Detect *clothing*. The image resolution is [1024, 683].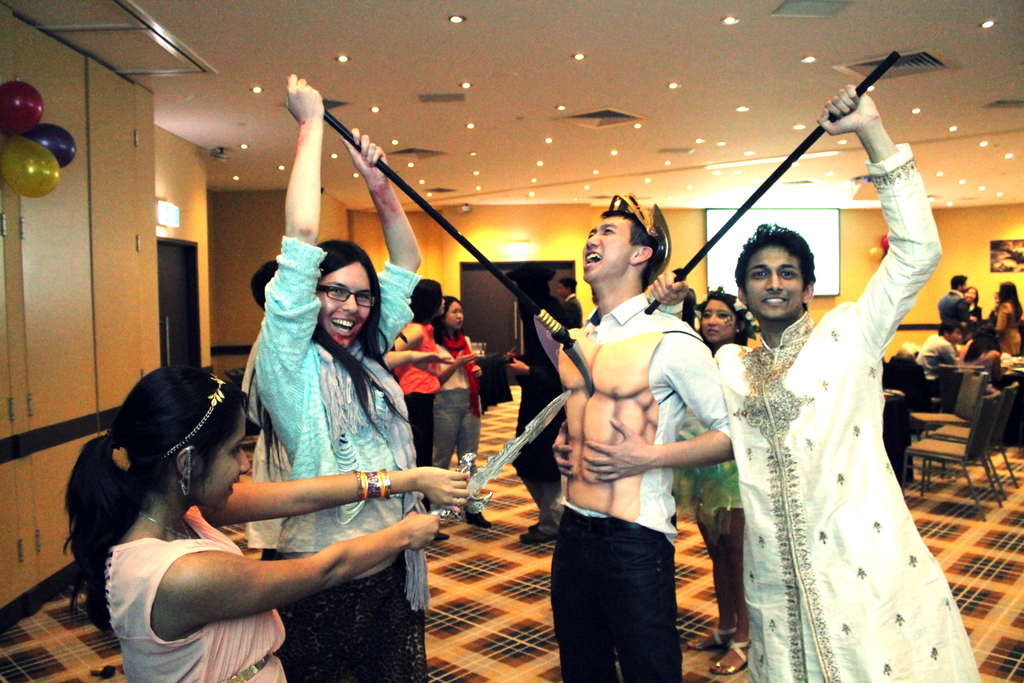
(x1=932, y1=285, x2=981, y2=322).
